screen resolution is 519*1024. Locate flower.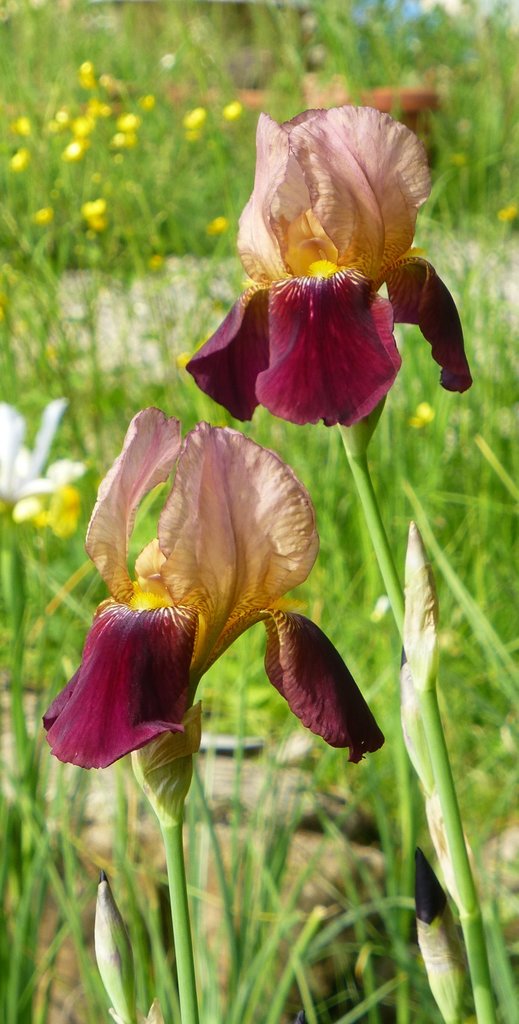
bbox=[67, 104, 109, 134].
